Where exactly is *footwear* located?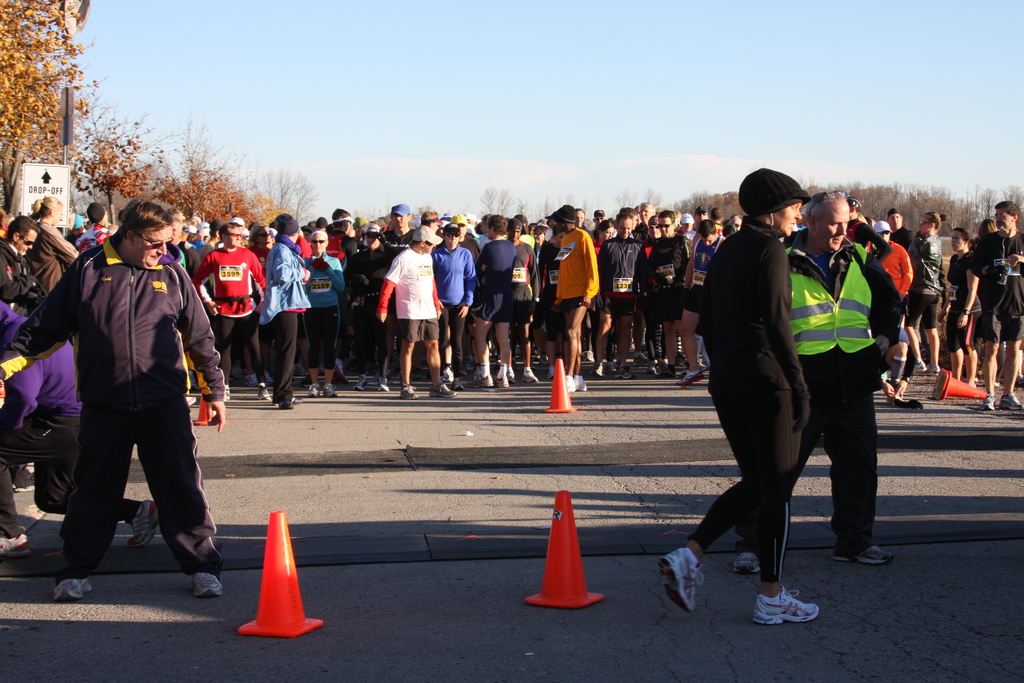
Its bounding box is l=506, t=371, r=513, b=380.
